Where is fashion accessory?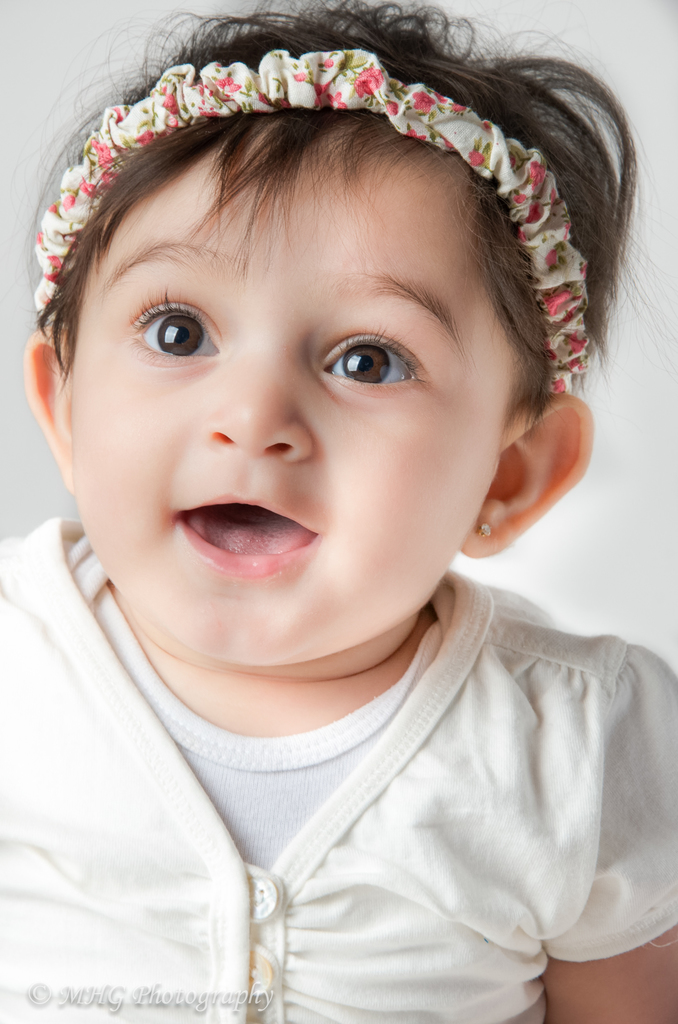
pyautogui.locateOnScreen(474, 520, 492, 536).
